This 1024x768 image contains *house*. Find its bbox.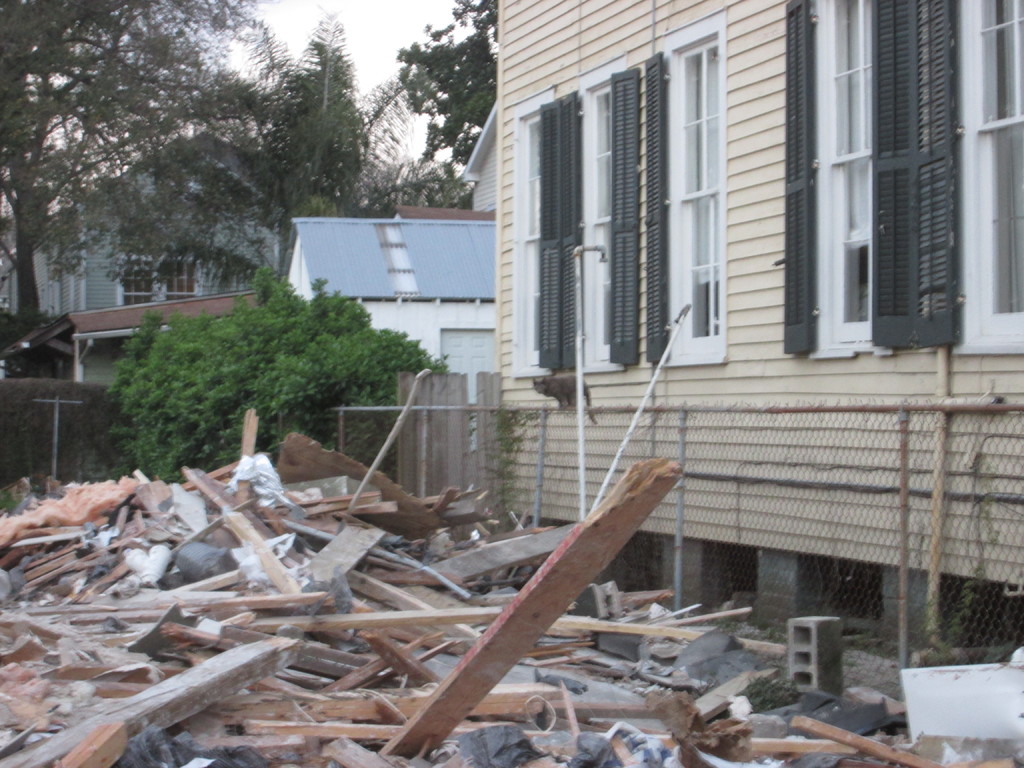
282, 104, 508, 390.
